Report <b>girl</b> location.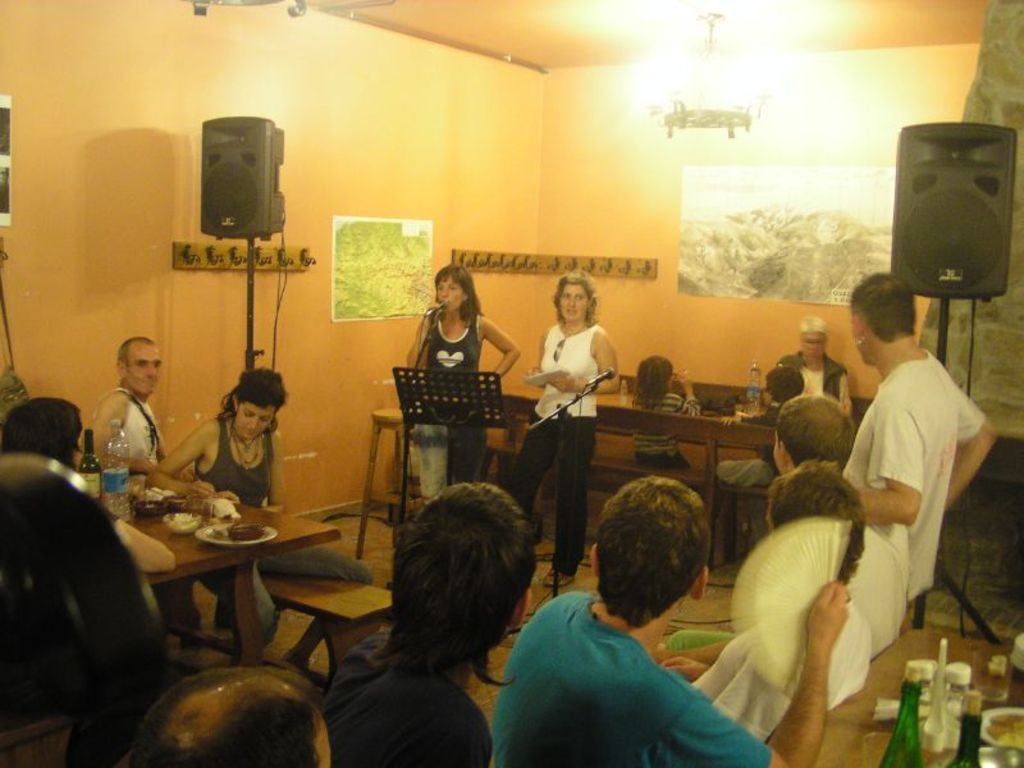
Report: pyautogui.locateOnScreen(630, 355, 701, 471).
